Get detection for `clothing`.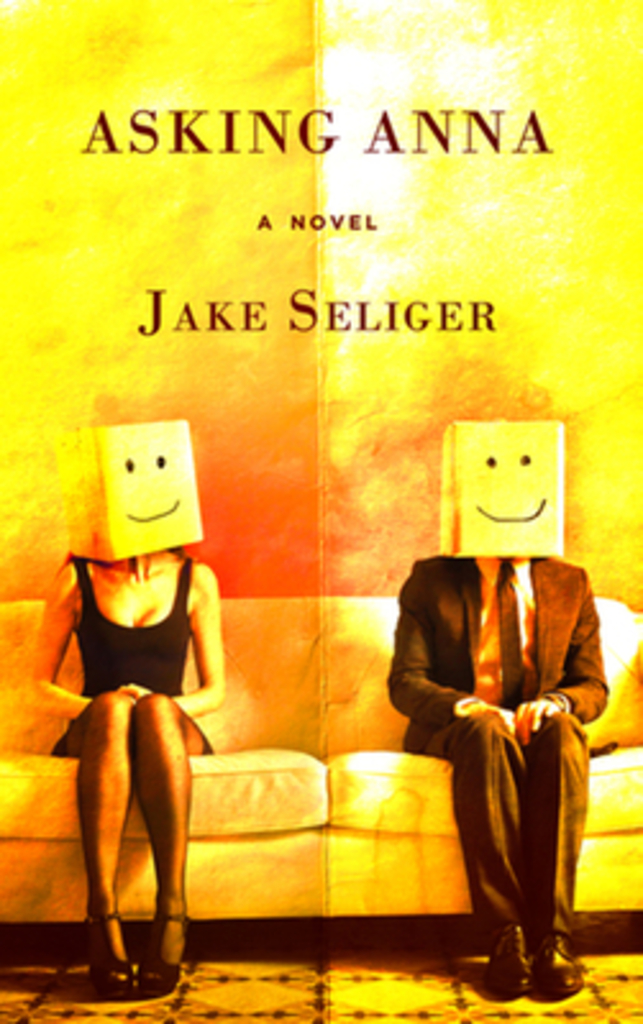
Detection: <bbox>402, 494, 602, 973</bbox>.
